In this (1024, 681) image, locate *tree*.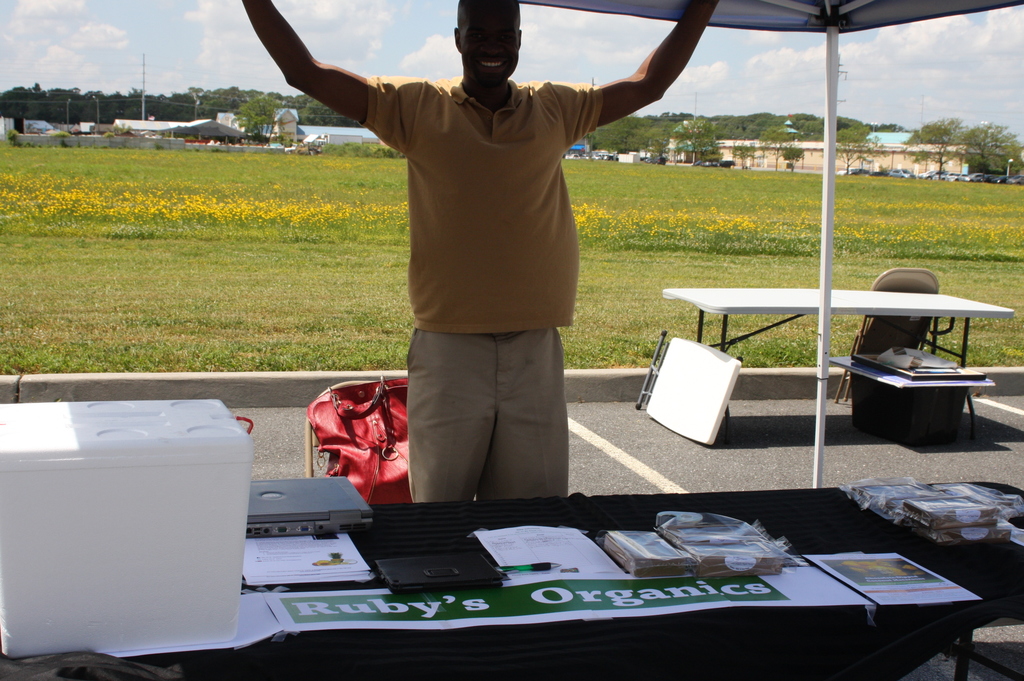
Bounding box: {"left": 783, "top": 145, "right": 800, "bottom": 170}.
